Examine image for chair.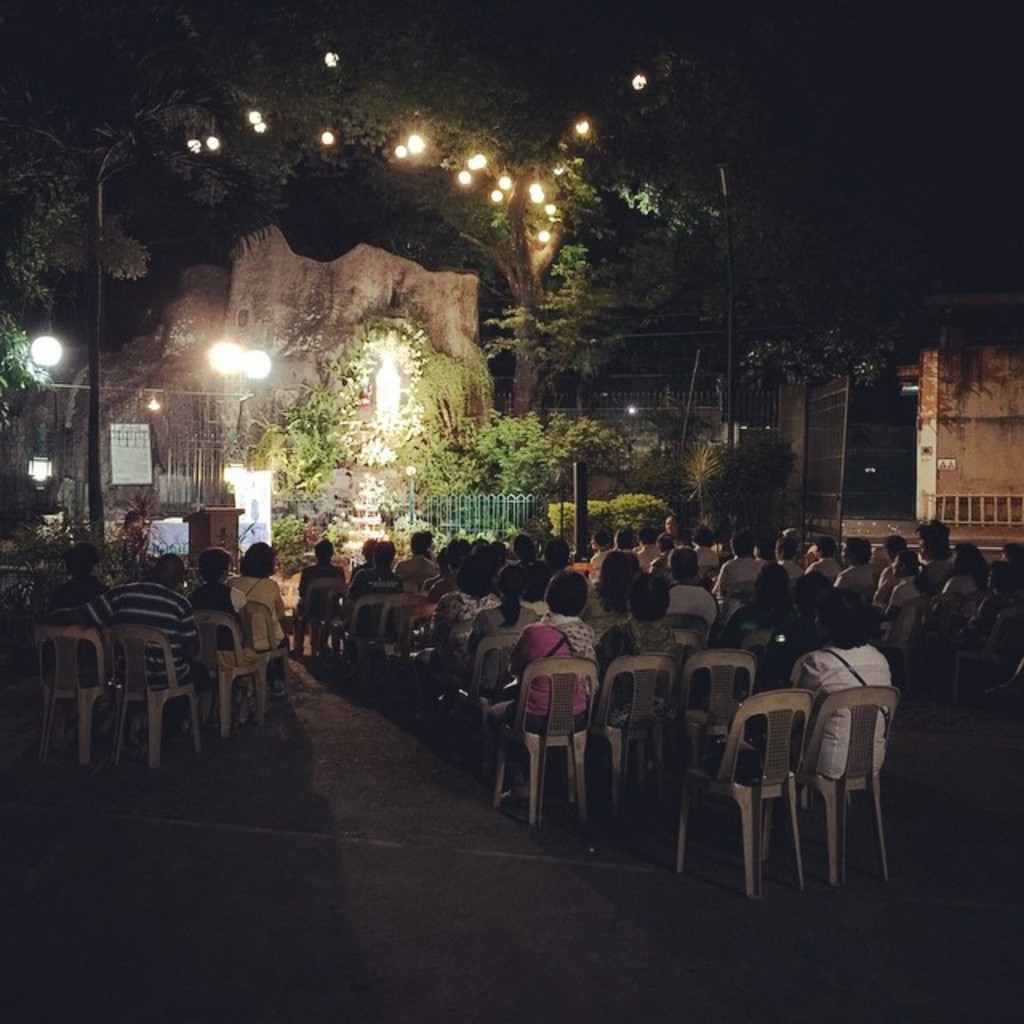
Examination result: [461,630,517,696].
